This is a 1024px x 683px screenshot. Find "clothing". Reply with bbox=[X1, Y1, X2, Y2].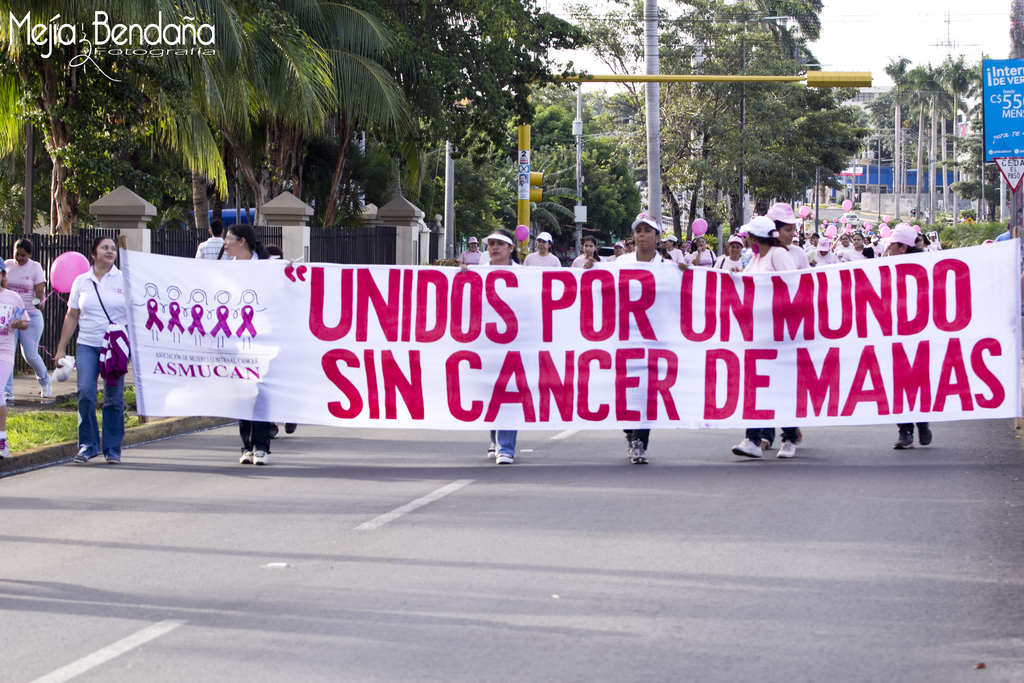
bbox=[458, 251, 480, 263].
